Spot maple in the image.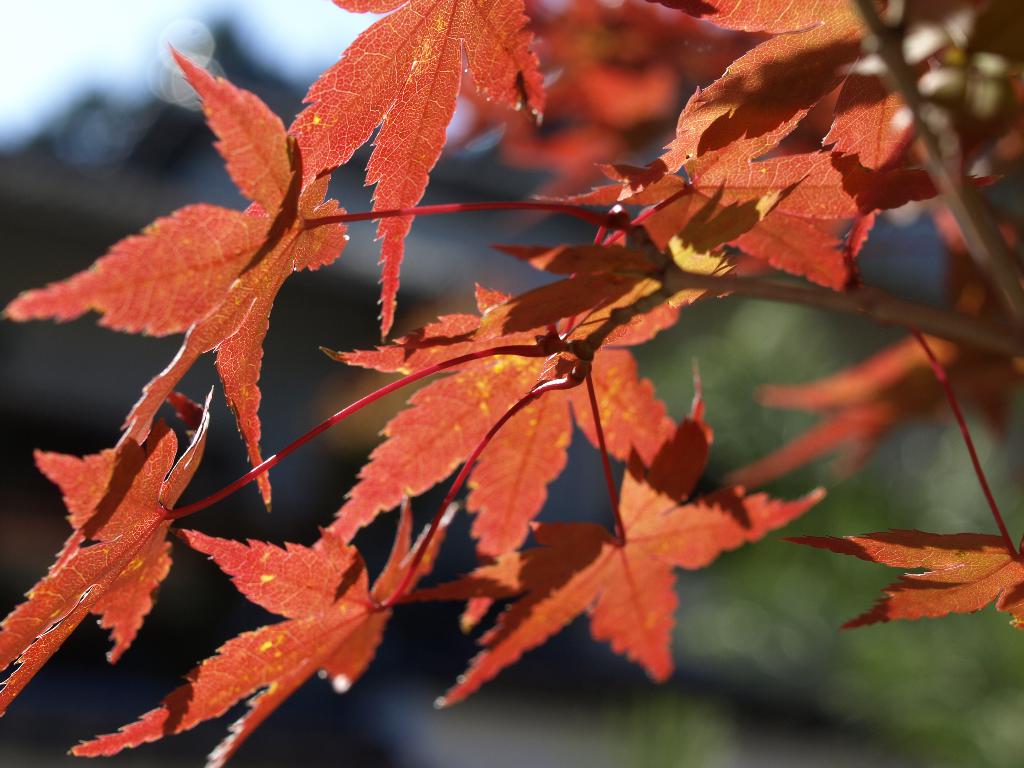
maple found at 0 0 888 682.
